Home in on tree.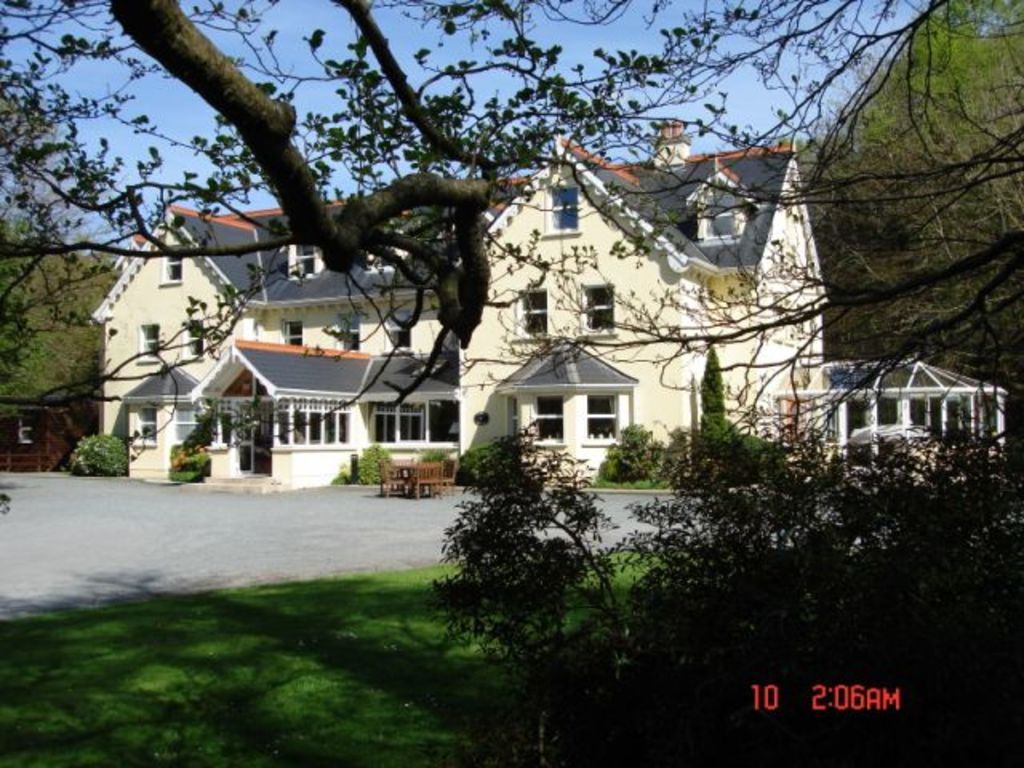
Homed in at <region>0, 0, 1022, 451</region>.
